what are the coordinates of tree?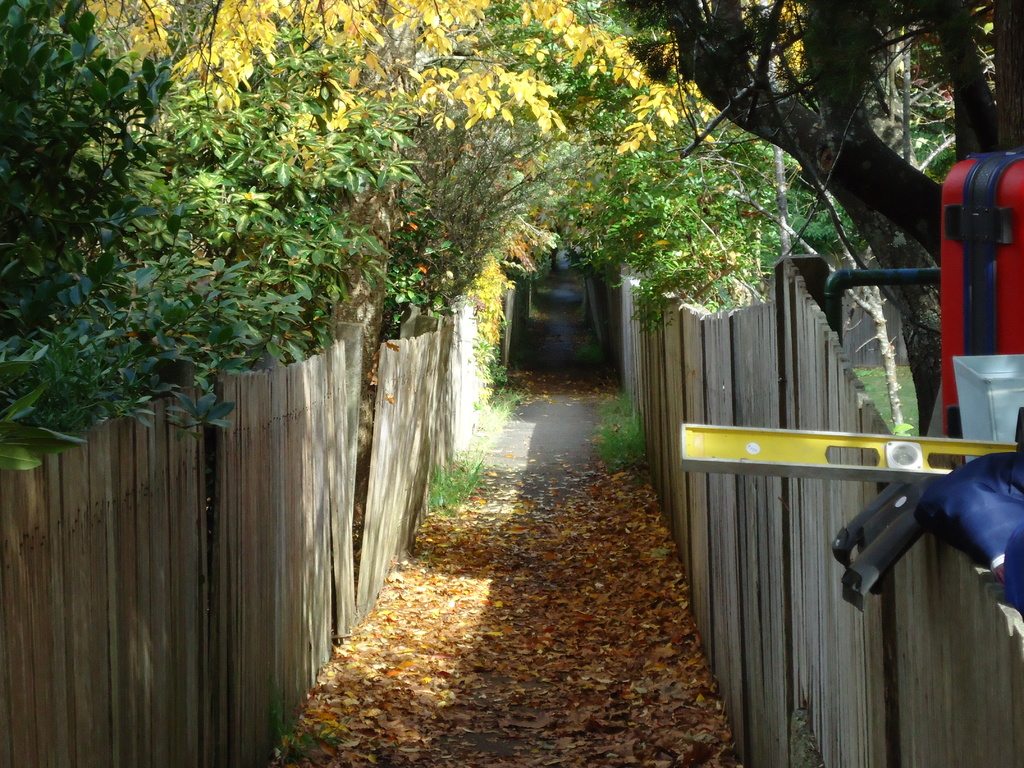
0:3:862:480.
